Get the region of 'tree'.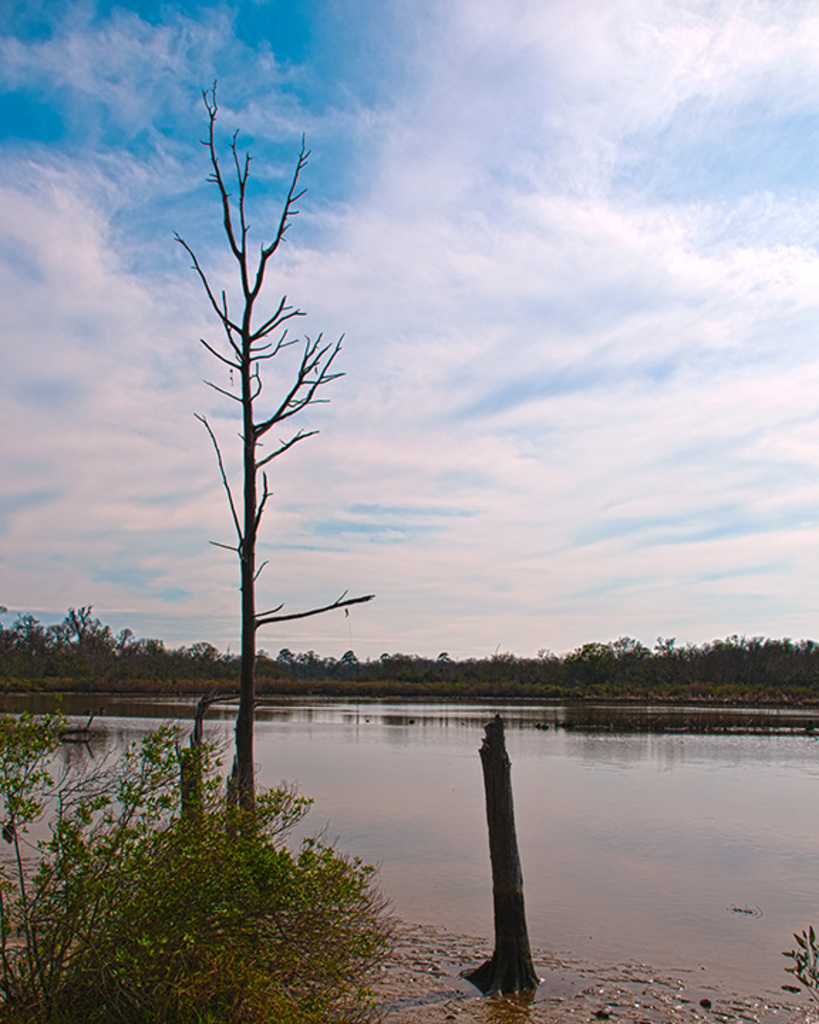
l=0, t=701, r=395, b=1023.
